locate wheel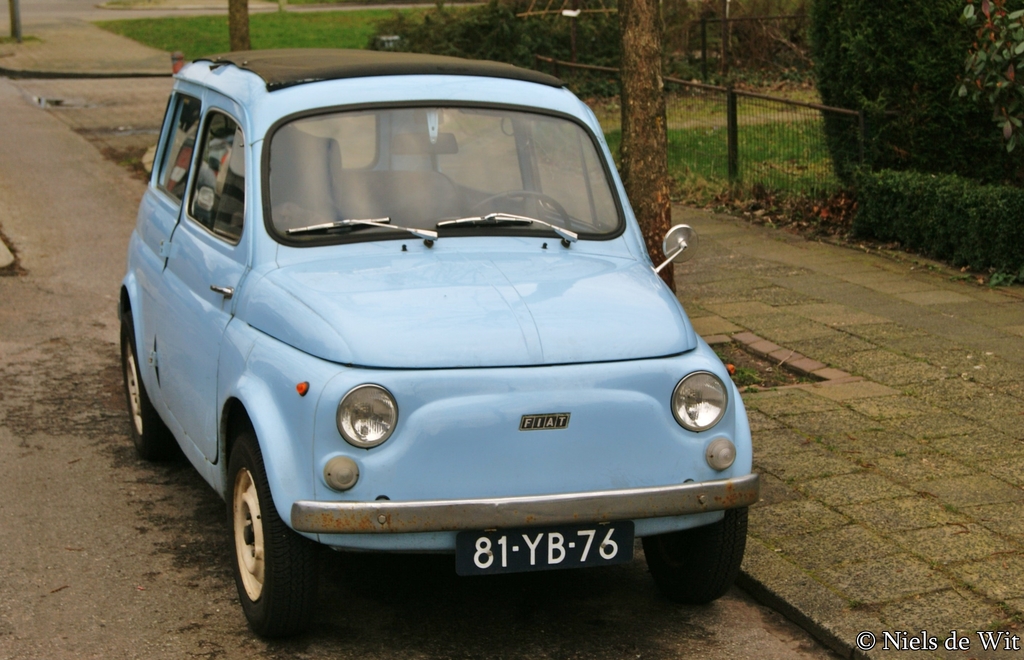
crop(224, 447, 303, 648)
